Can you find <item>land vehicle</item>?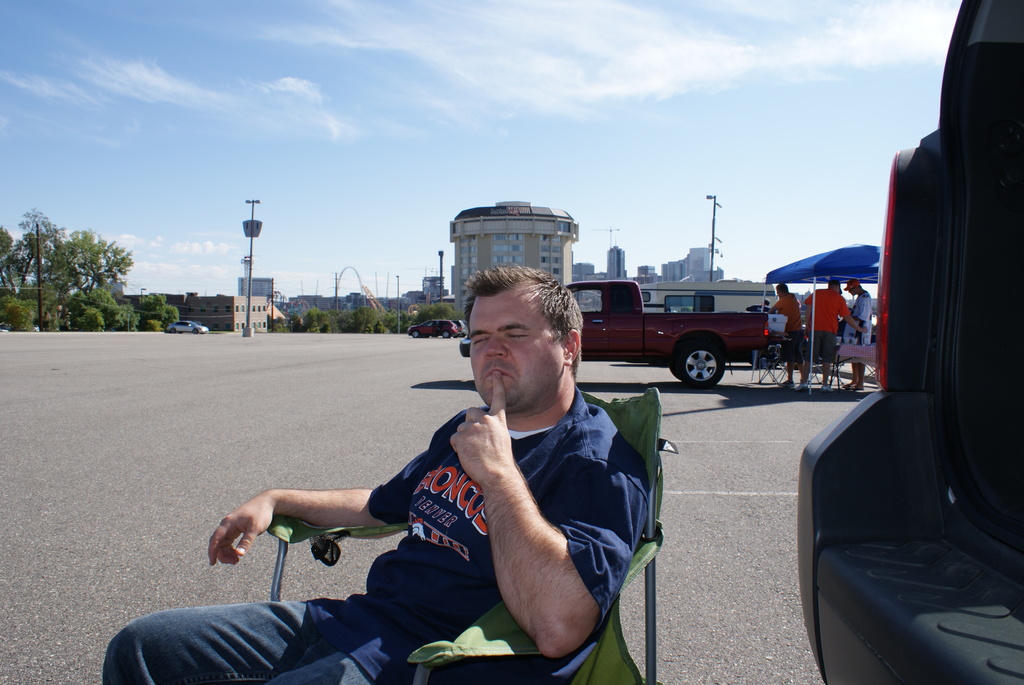
Yes, bounding box: {"x1": 796, "y1": 0, "x2": 1023, "y2": 684}.
